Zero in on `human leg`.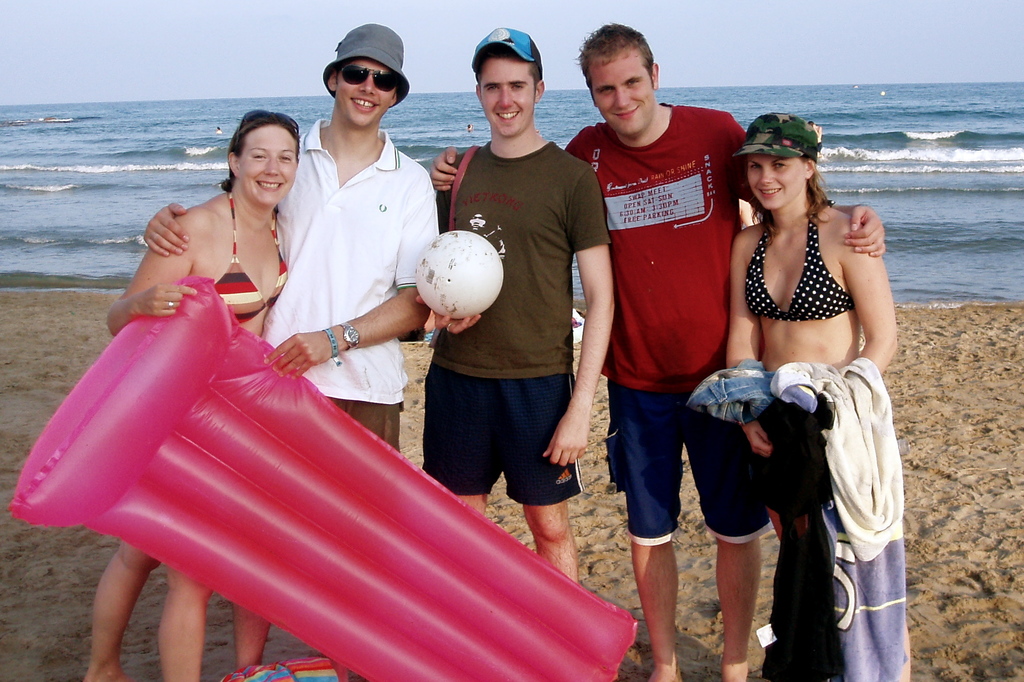
Zeroed in: x1=420 y1=356 x2=499 y2=515.
